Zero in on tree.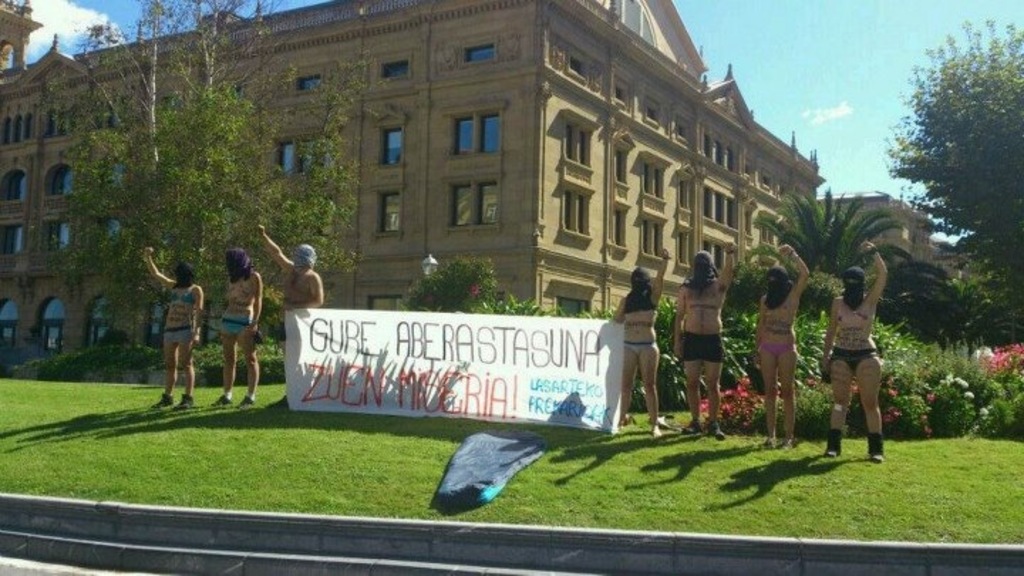
Zeroed in: crop(407, 243, 548, 340).
